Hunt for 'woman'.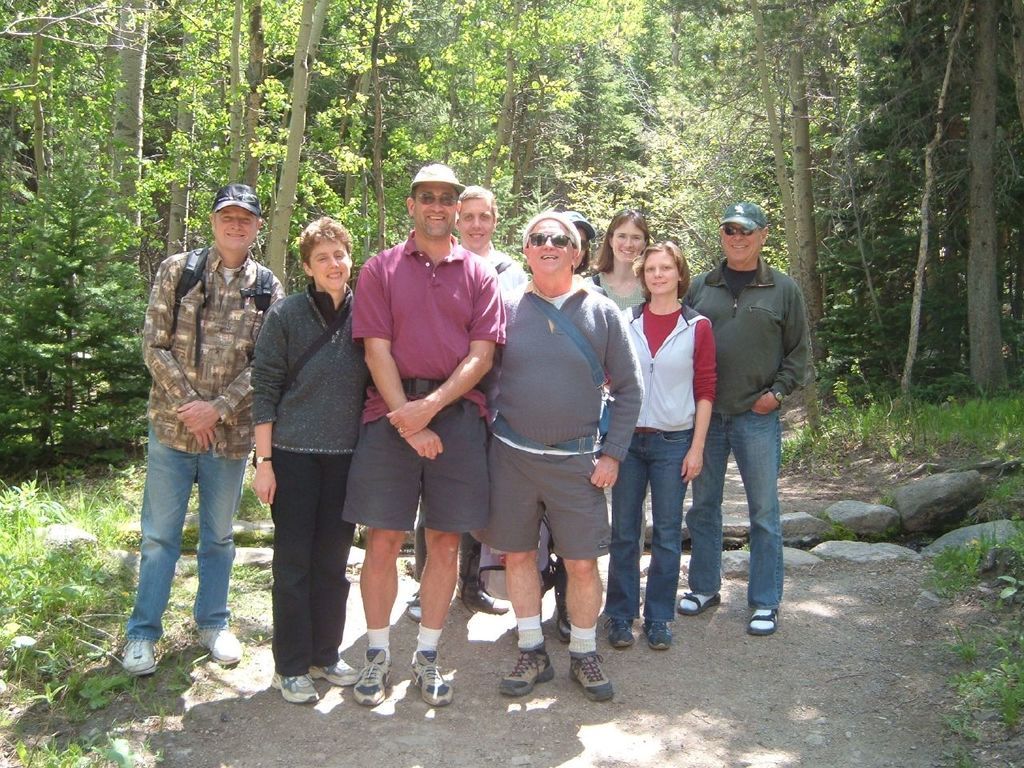
Hunted down at {"x1": 579, "y1": 202, "x2": 651, "y2": 318}.
